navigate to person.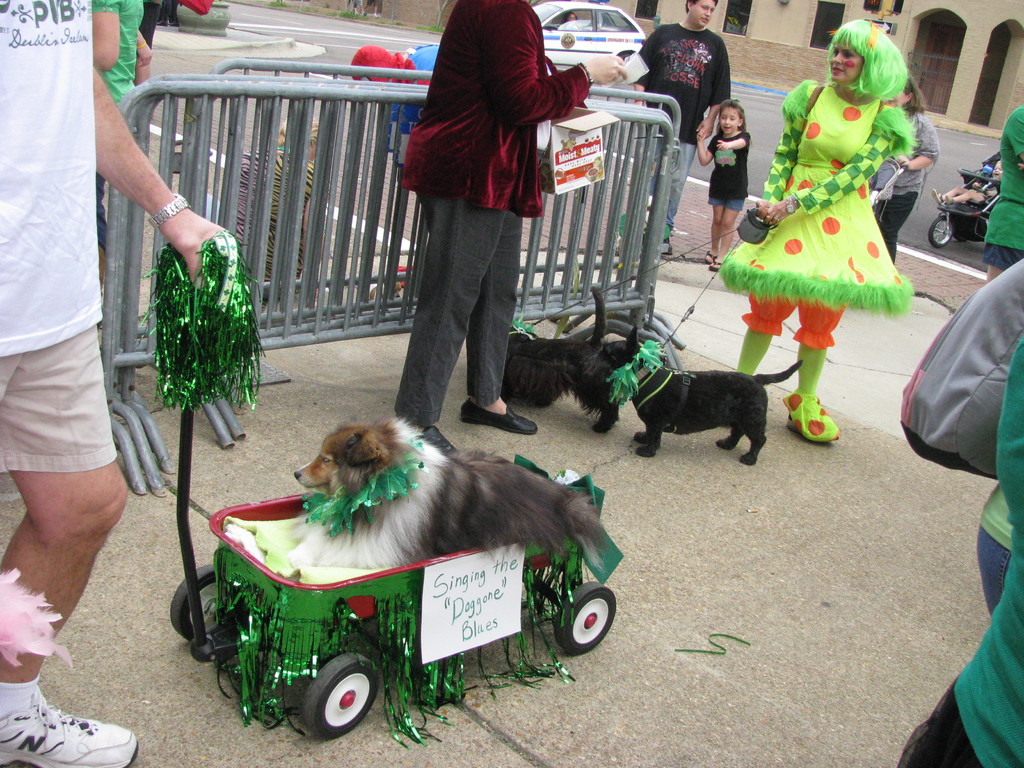
Navigation target: rect(700, 100, 751, 267).
